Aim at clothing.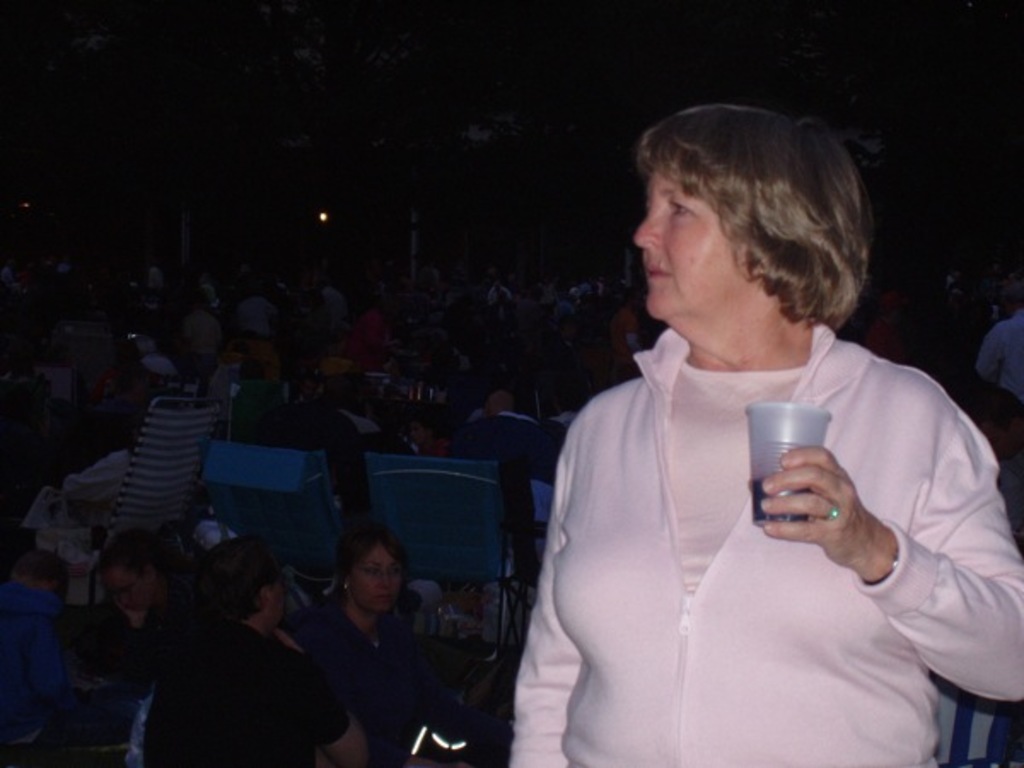
Aimed at 283,599,432,766.
